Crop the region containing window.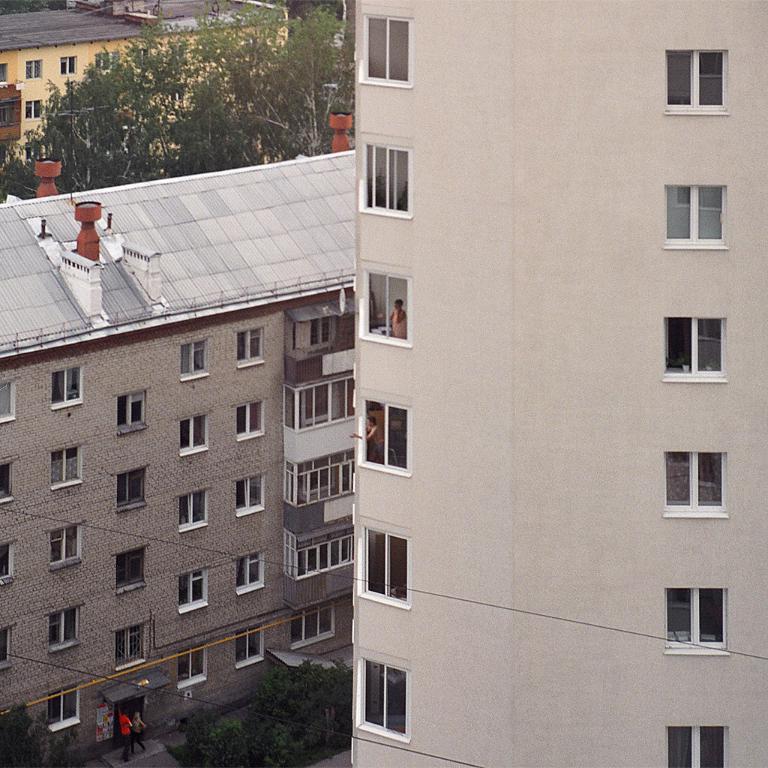
Crop region: 118/616/152/666.
